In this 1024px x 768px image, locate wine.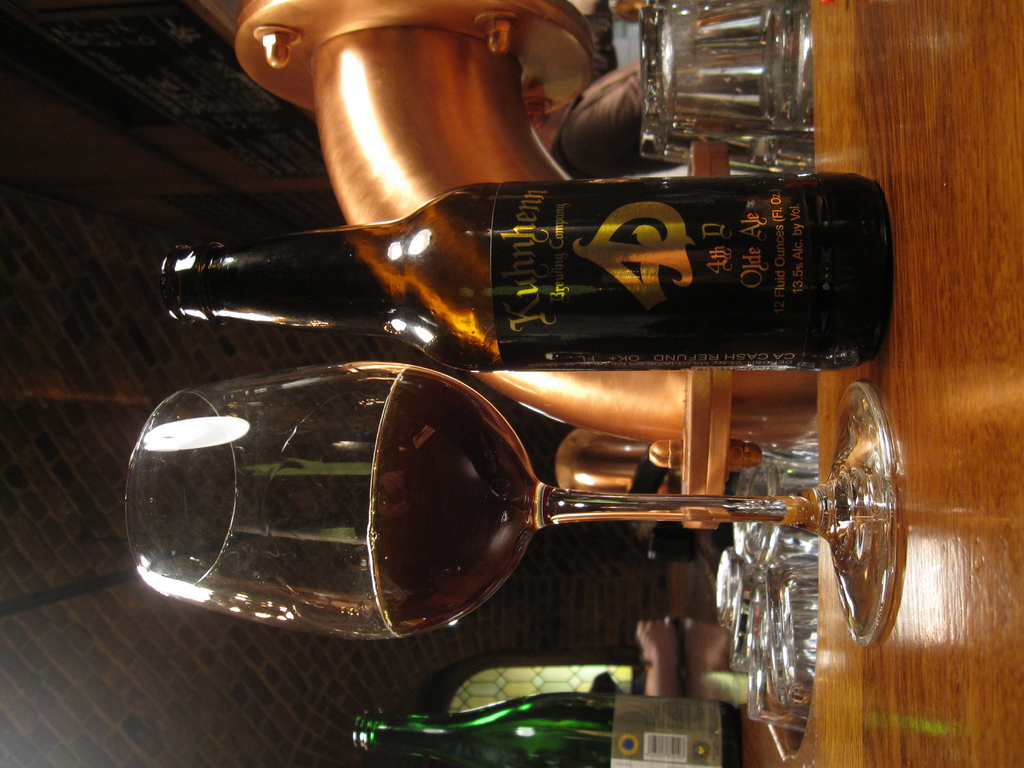
Bounding box: region(355, 689, 746, 766).
